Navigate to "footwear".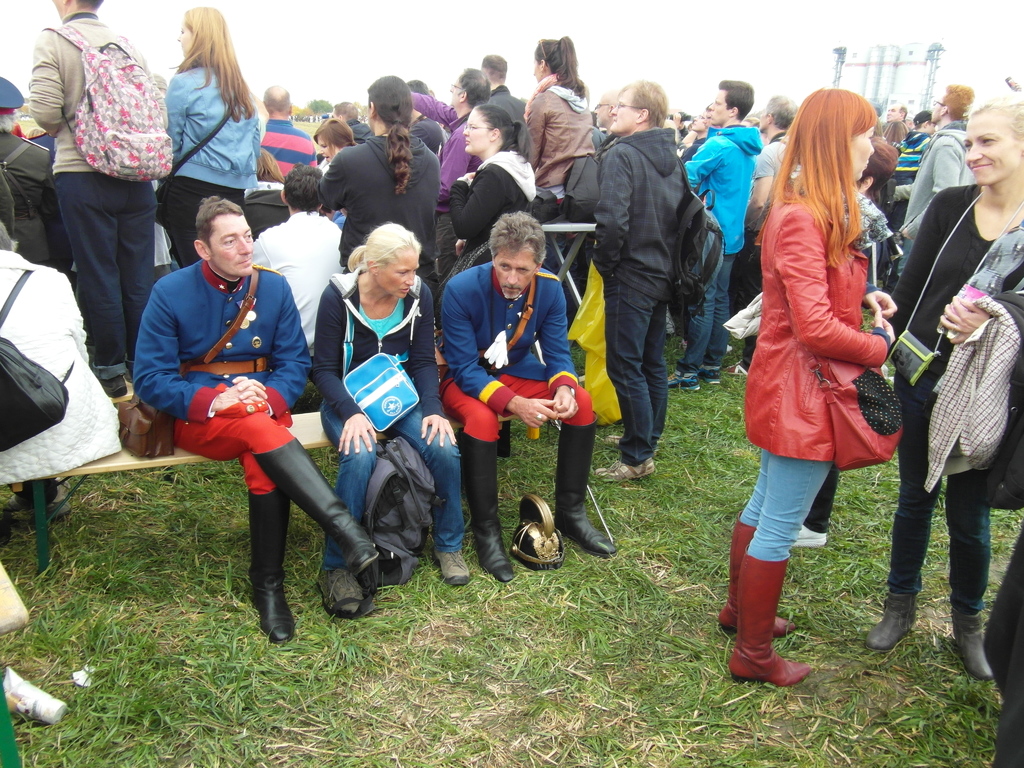
Navigation target: region(431, 550, 471, 580).
